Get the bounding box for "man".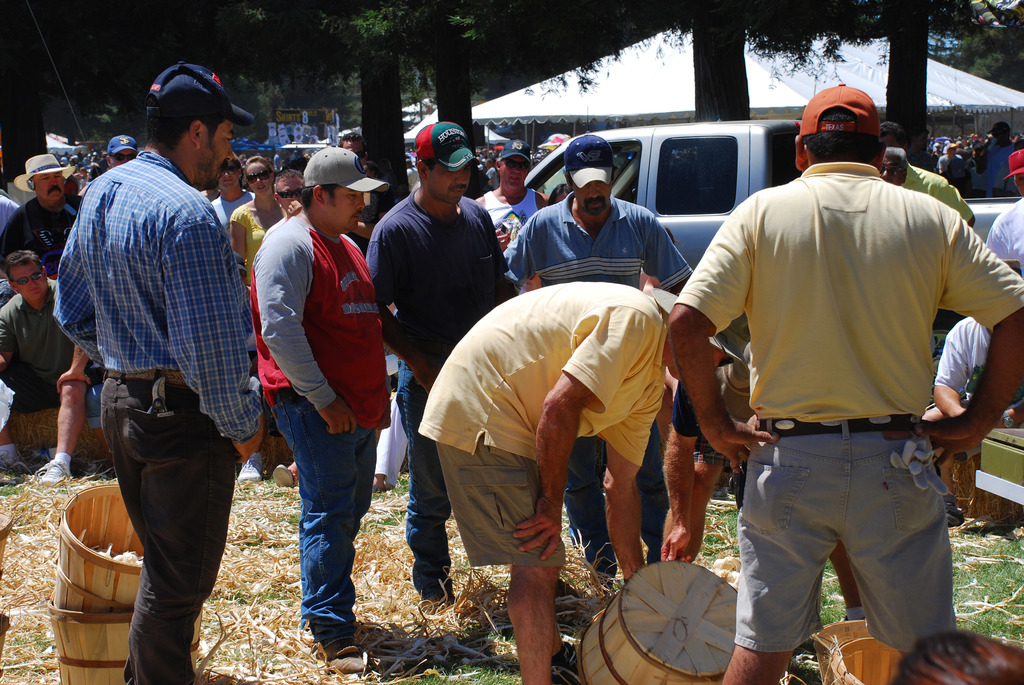
left=986, top=152, right=1023, bottom=271.
